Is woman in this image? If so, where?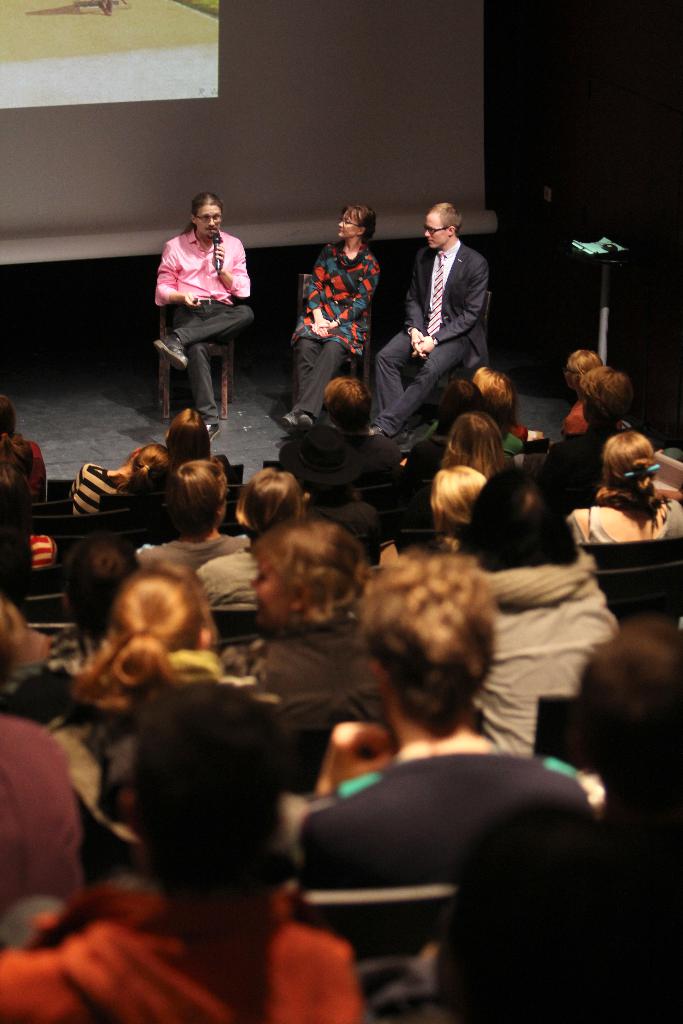
Yes, at box=[68, 446, 171, 518].
